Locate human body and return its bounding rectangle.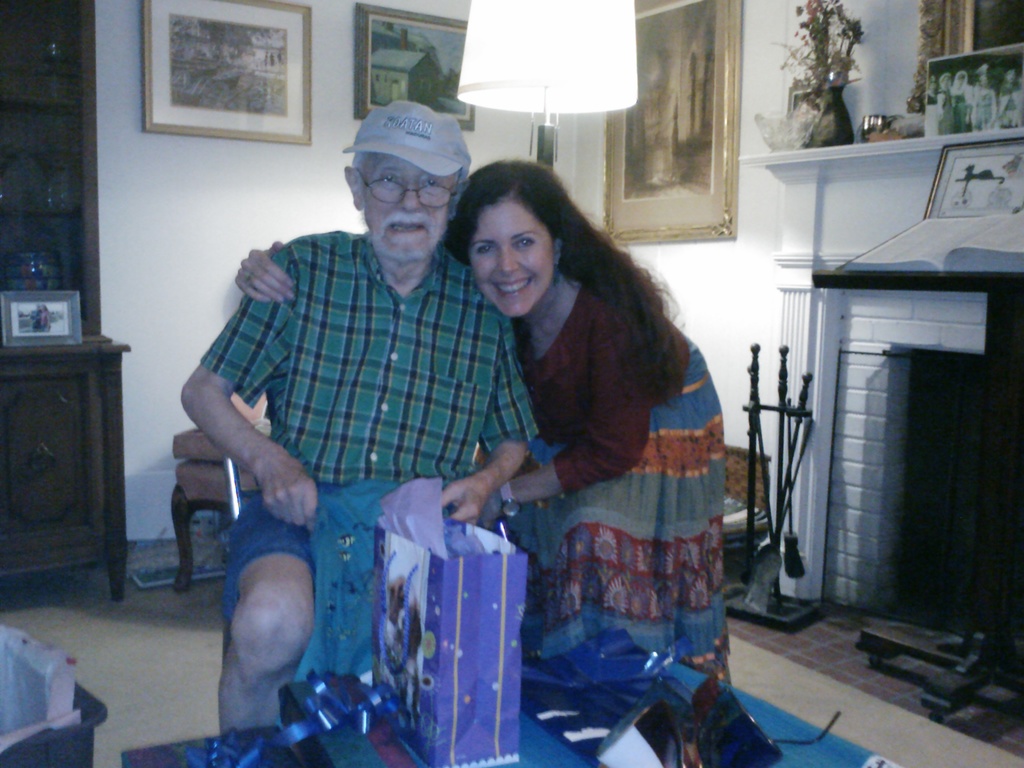
x1=234, y1=276, x2=739, y2=688.
